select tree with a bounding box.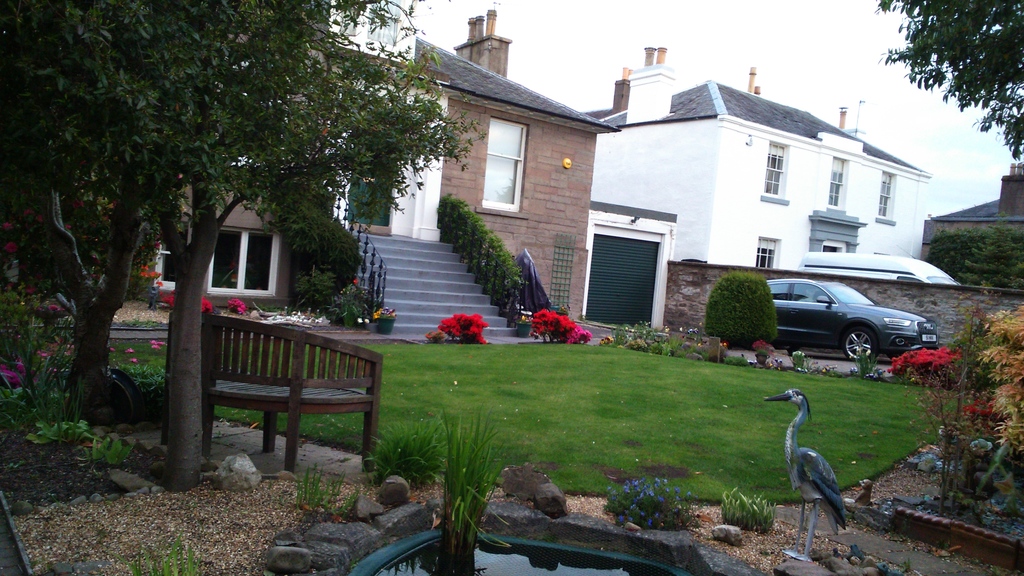
bbox=[867, 0, 1023, 158].
